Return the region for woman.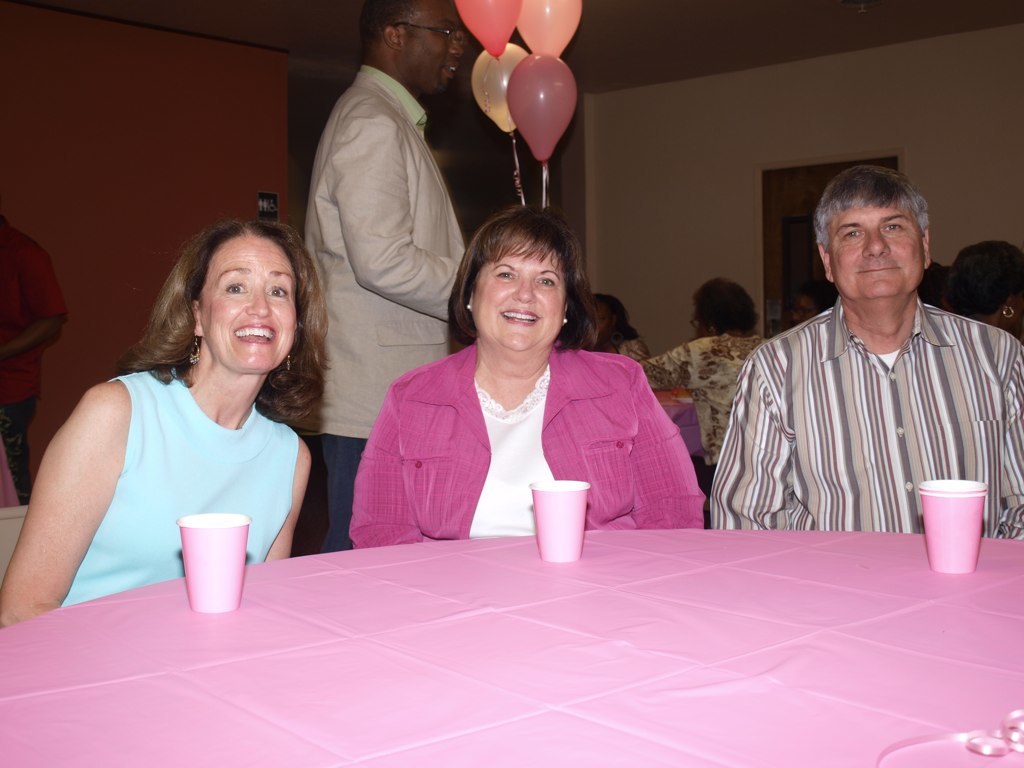
bbox(346, 197, 708, 549).
